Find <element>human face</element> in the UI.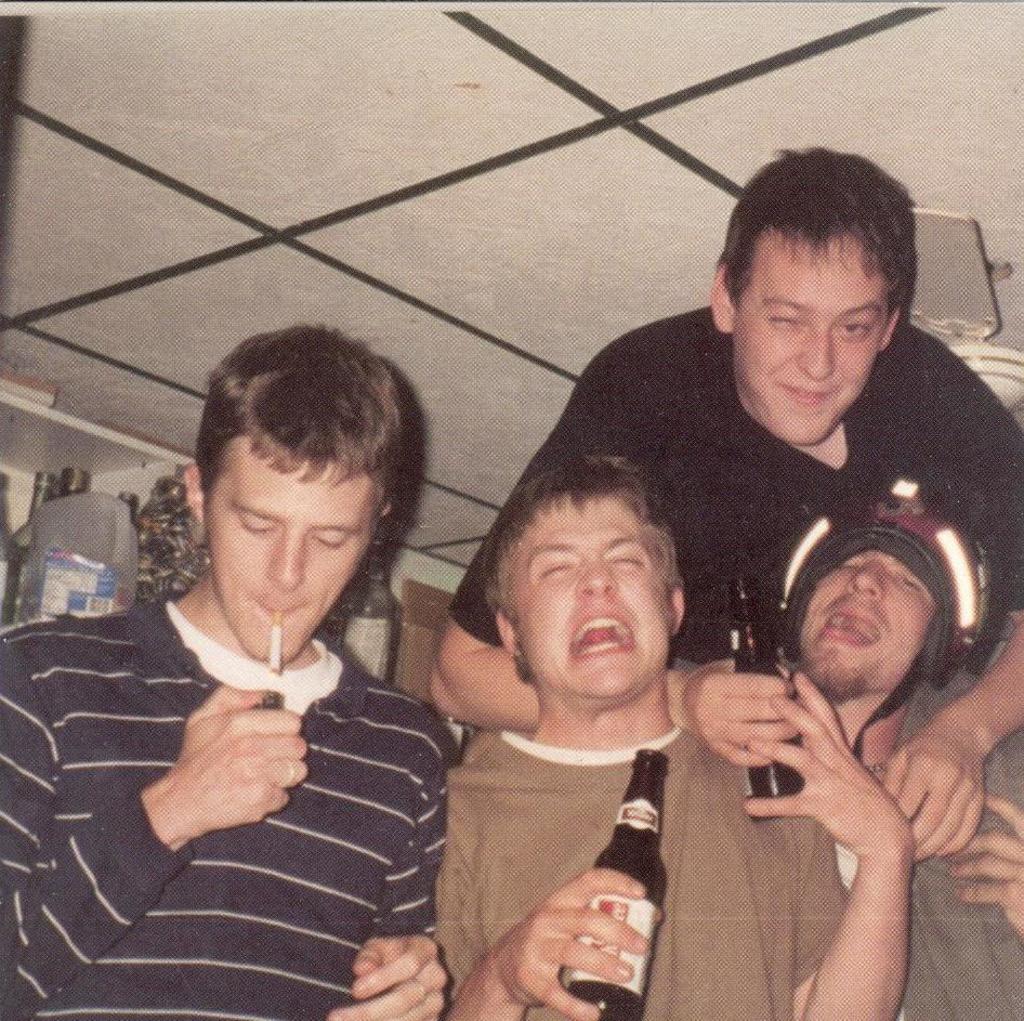
UI element at left=791, top=549, right=938, bottom=688.
